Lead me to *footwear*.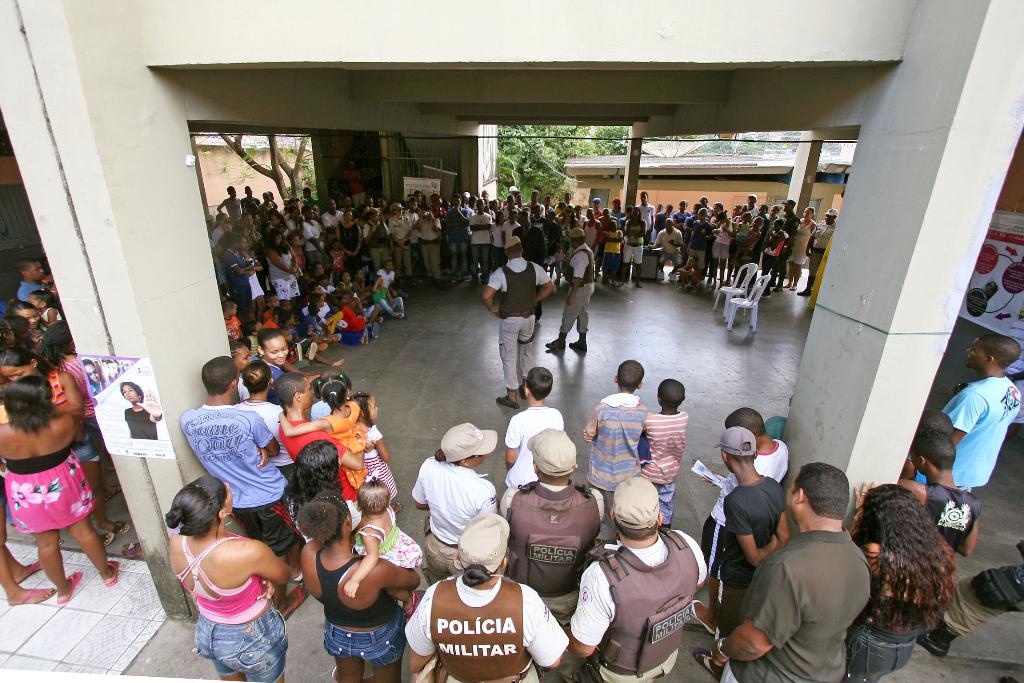
Lead to x1=111, y1=520, x2=132, y2=539.
